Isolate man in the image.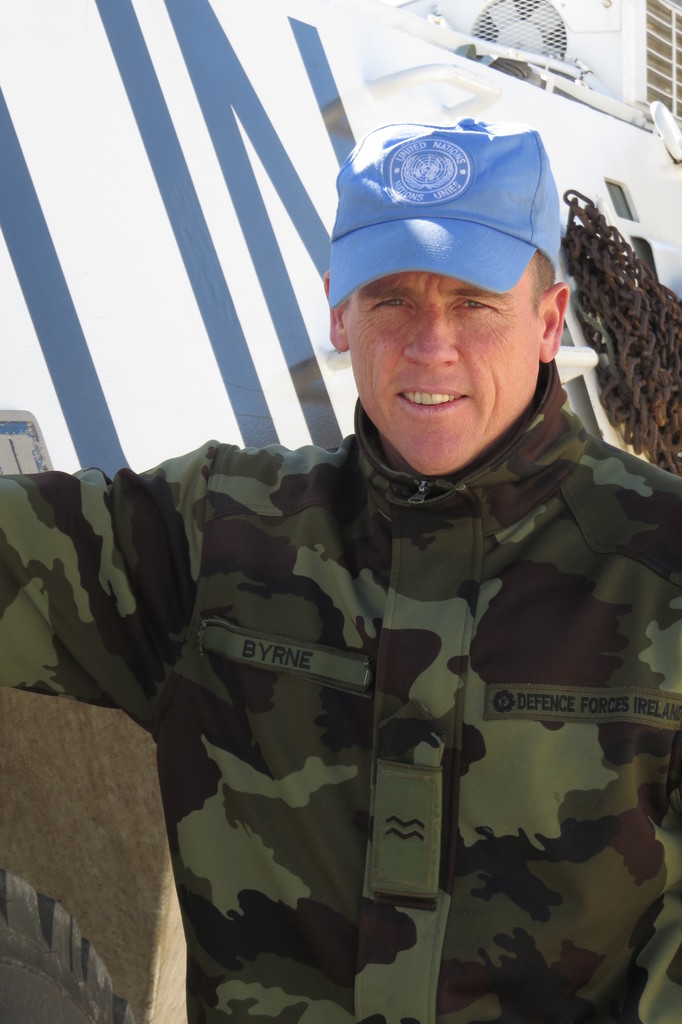
Isolated region: {"x1": 15, "y1": 98, "x2": 660, "y2": 981}.
